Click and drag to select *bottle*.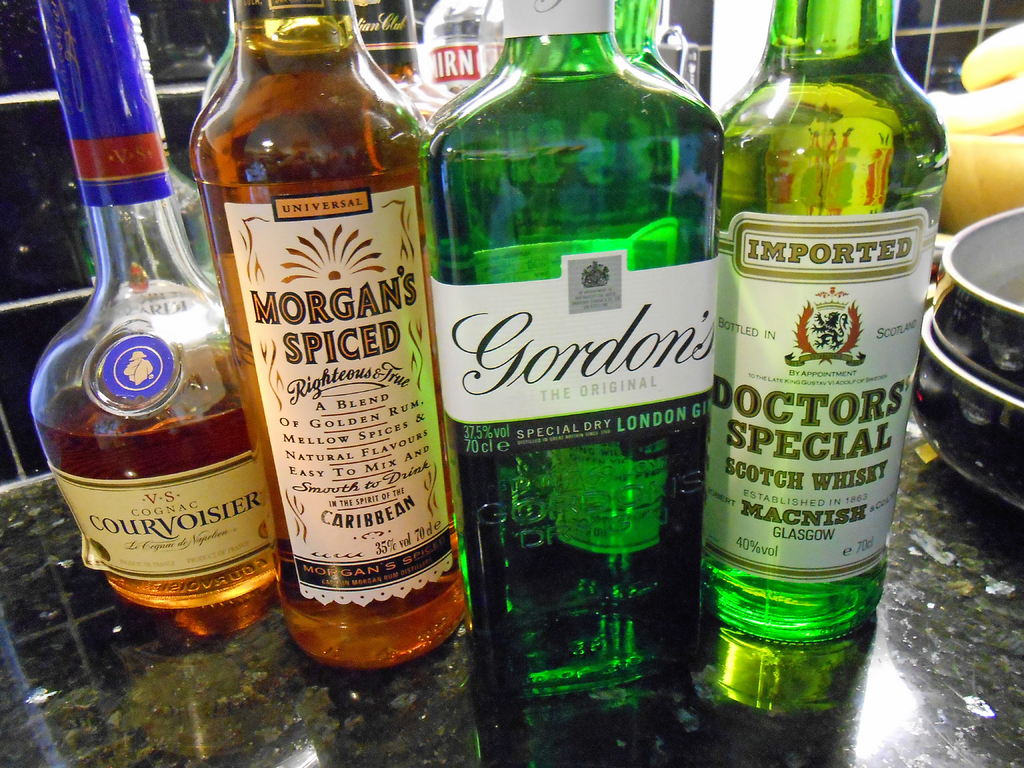
Selection: select_region(176, 0, 463, 682).
